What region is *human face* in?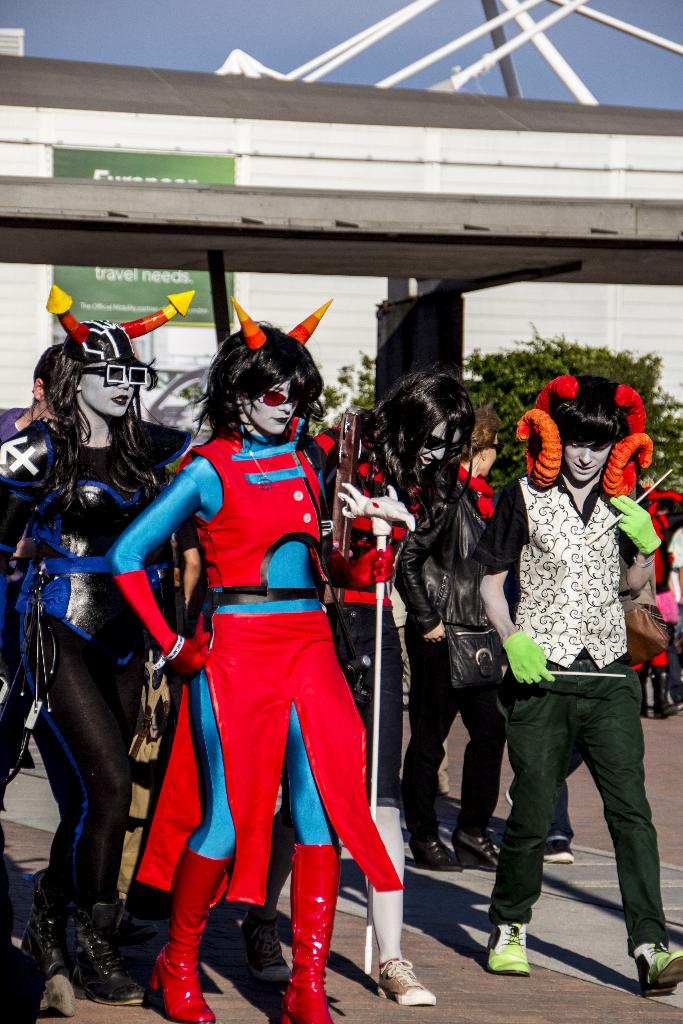
rect(243, 377, 296, 435).
